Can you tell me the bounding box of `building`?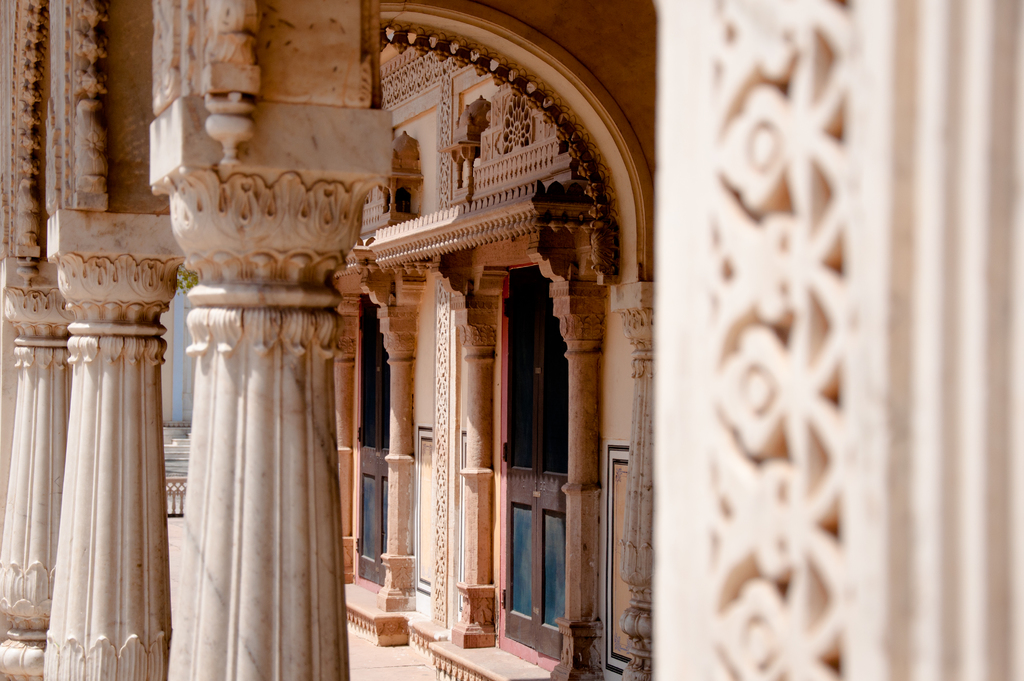
rect(0, 0, 1023, 680).
